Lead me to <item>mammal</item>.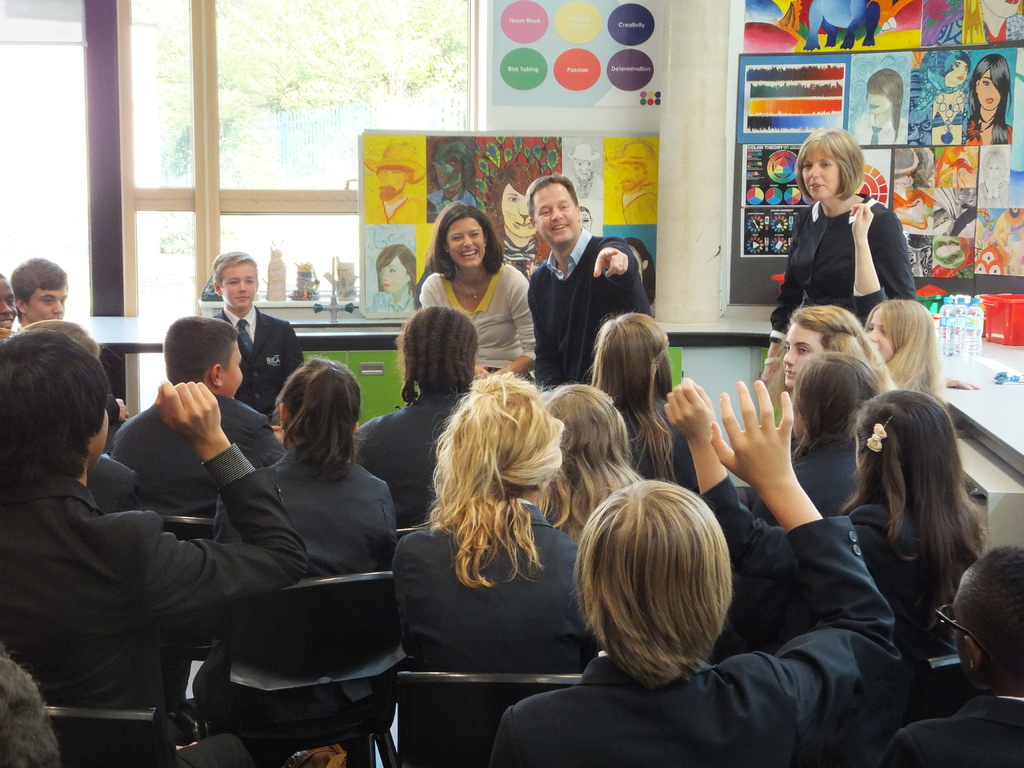
Lead to 14/254/126/425.
